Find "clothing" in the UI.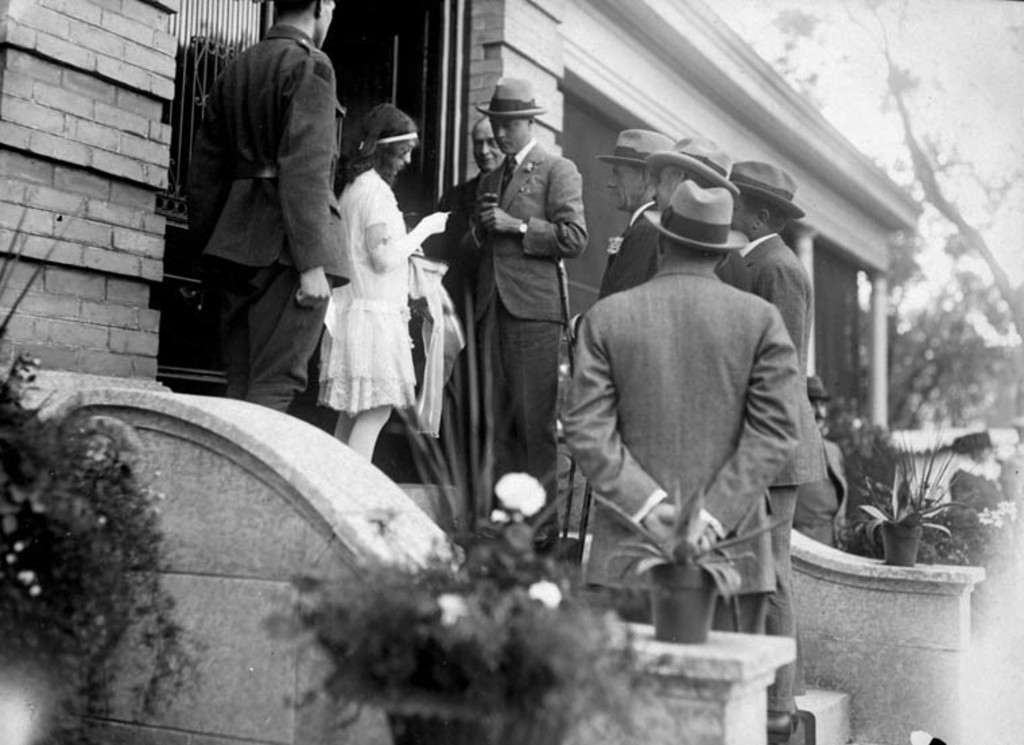
UI element at (x1=202, y1=19, x2=356, y2=411).
